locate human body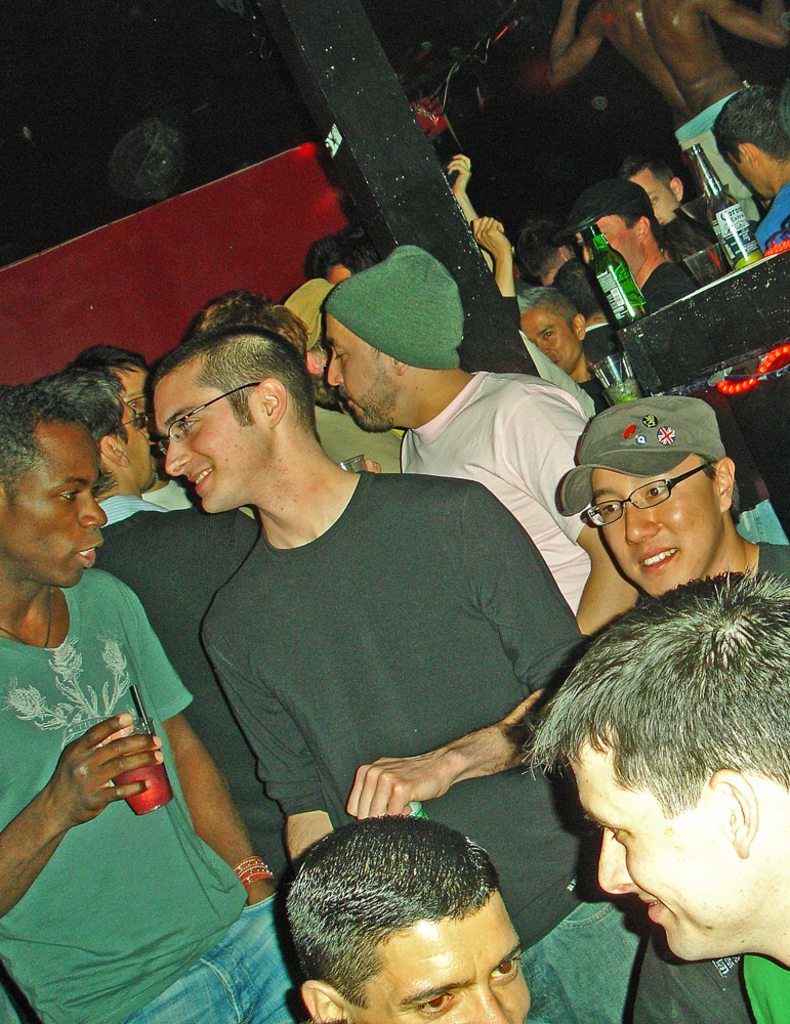
region(189, 460, 661, 1023)
